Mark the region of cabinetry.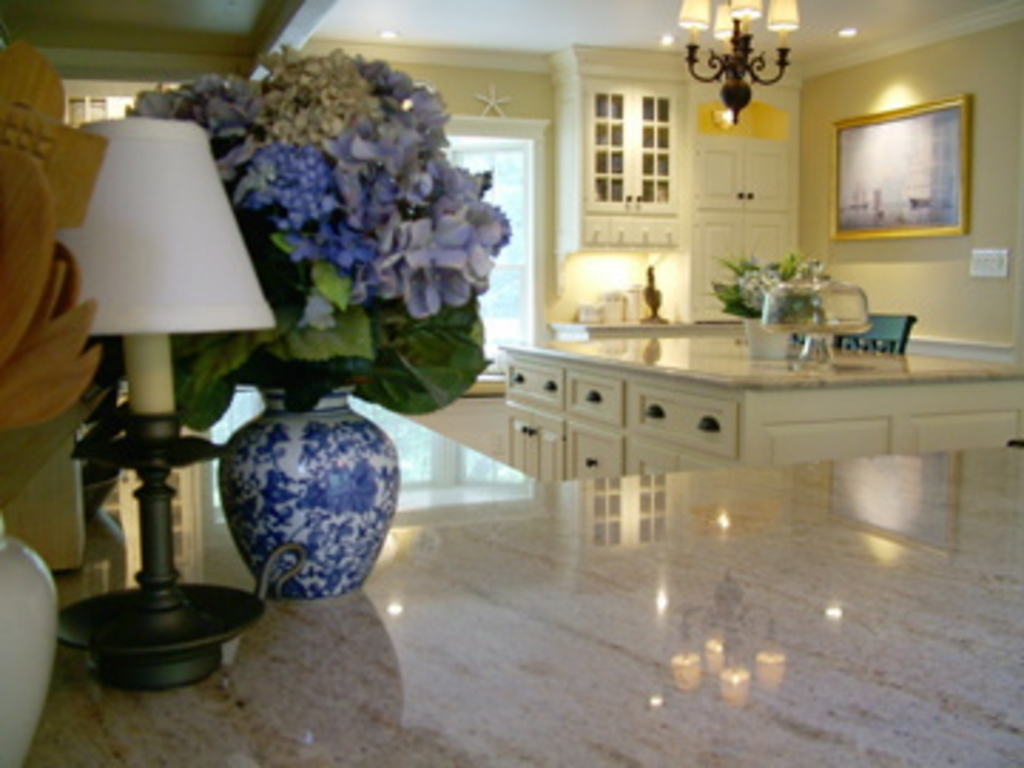
Region: locate(742, 375, 1021, 461).
